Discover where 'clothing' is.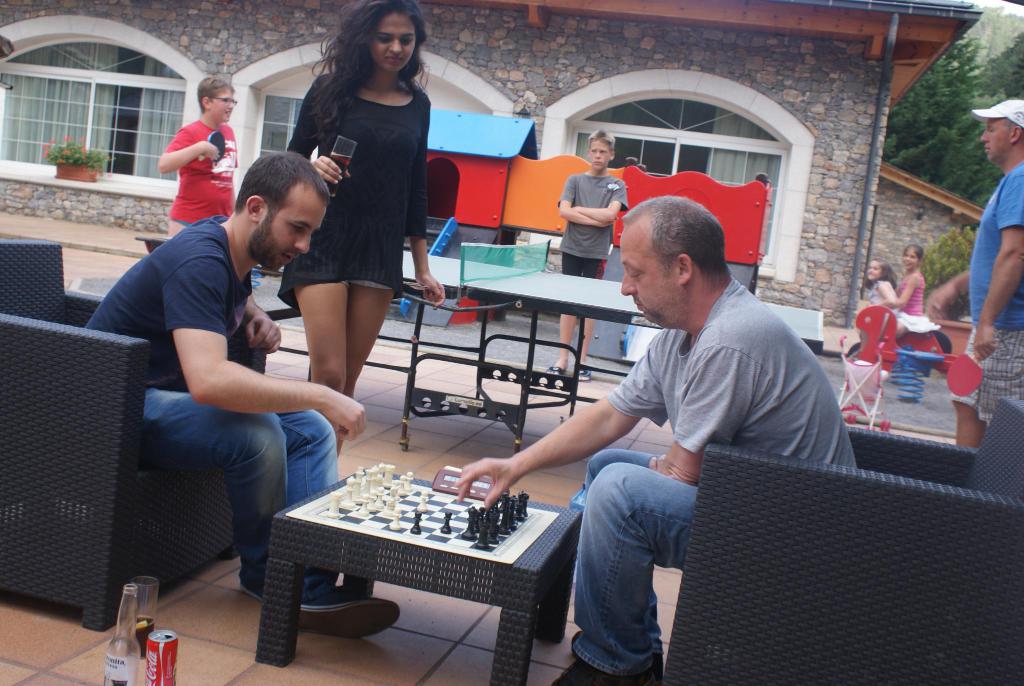
Discovered at [867, 276, 897, 317].
